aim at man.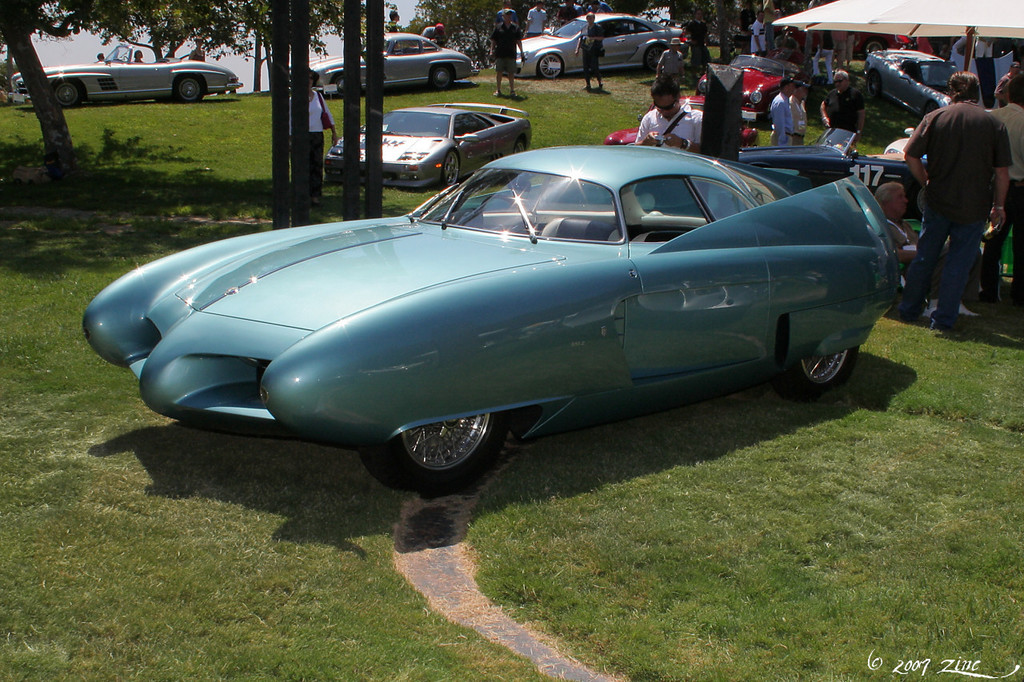
Aimed at {"left": 638, "top": 78, "right": 705, "bottom": 157}.
